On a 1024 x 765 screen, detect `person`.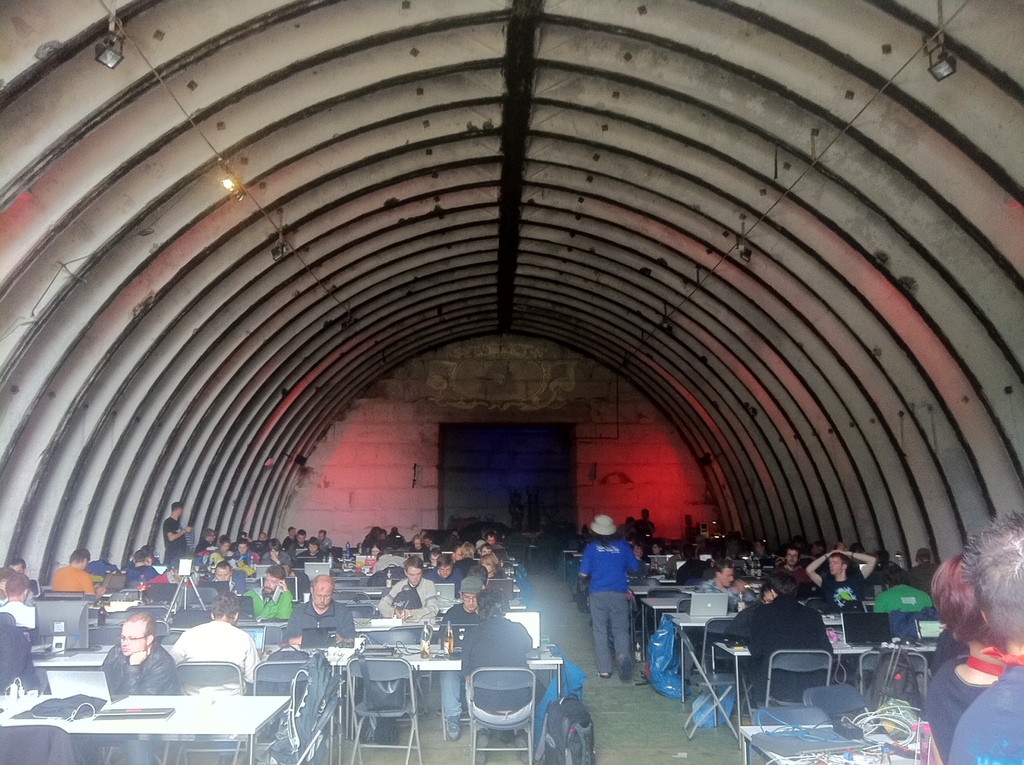
<region>576, 510, 638, 688</region>.
